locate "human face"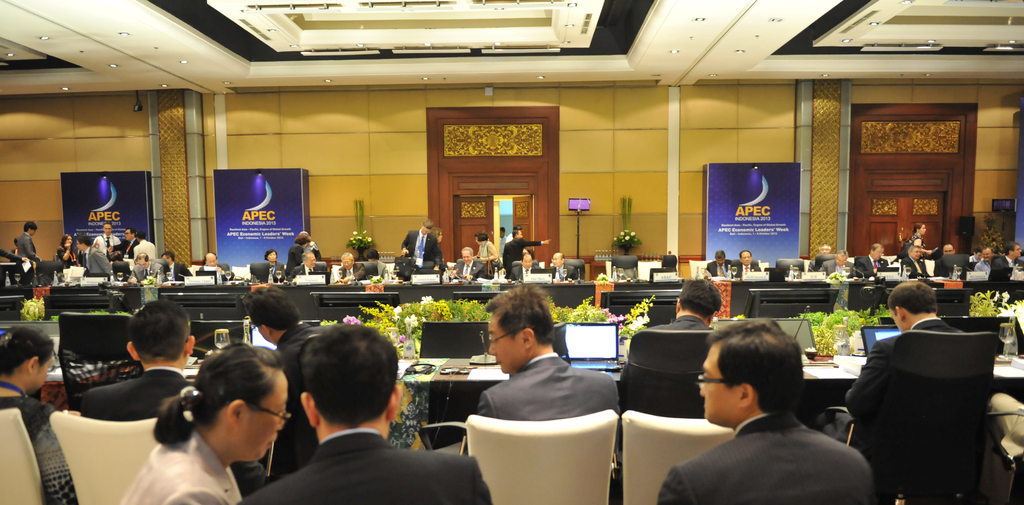
[941,244,953,255]
